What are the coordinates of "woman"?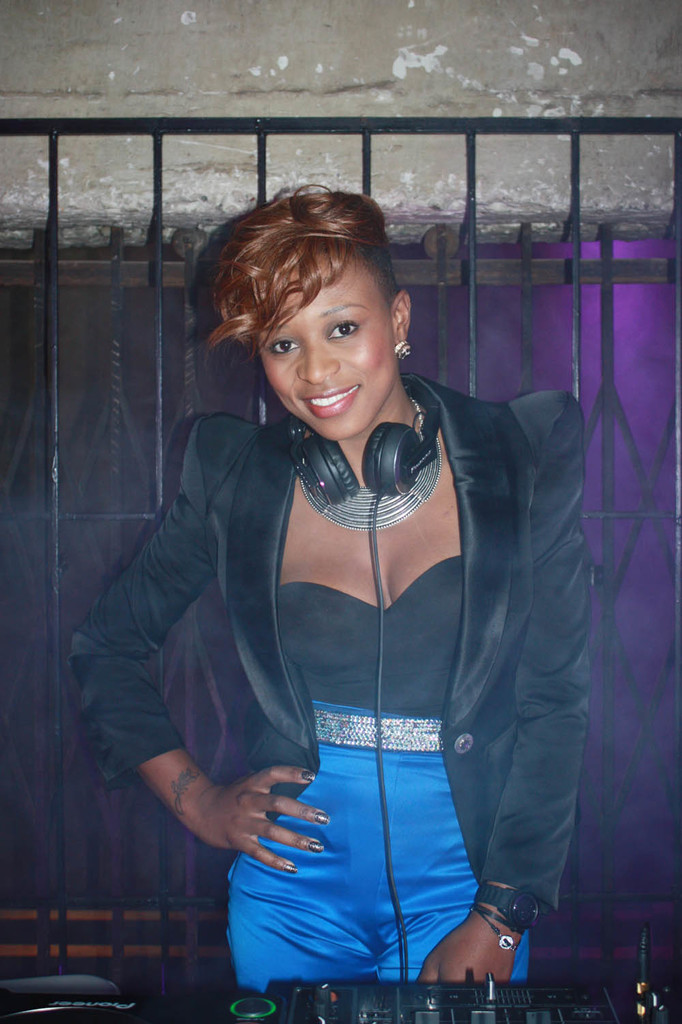
[left=97, top=172, right=605, bottom=1004].
